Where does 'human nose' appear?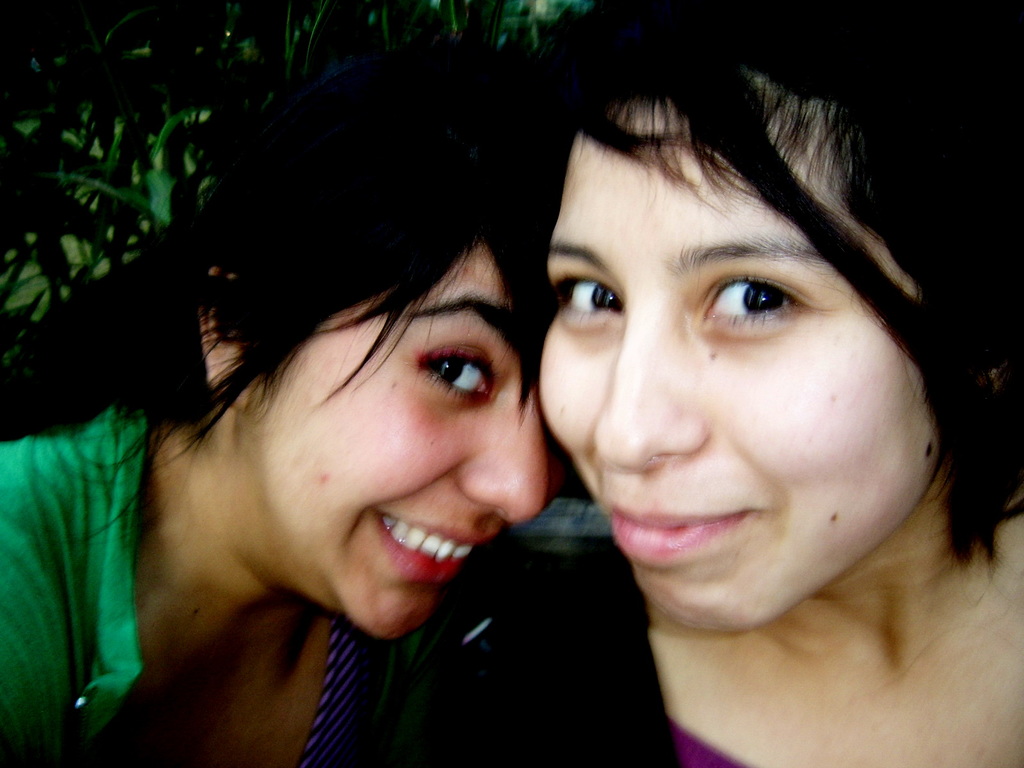
Appears at l=588, t=305, r=706, b=473.
